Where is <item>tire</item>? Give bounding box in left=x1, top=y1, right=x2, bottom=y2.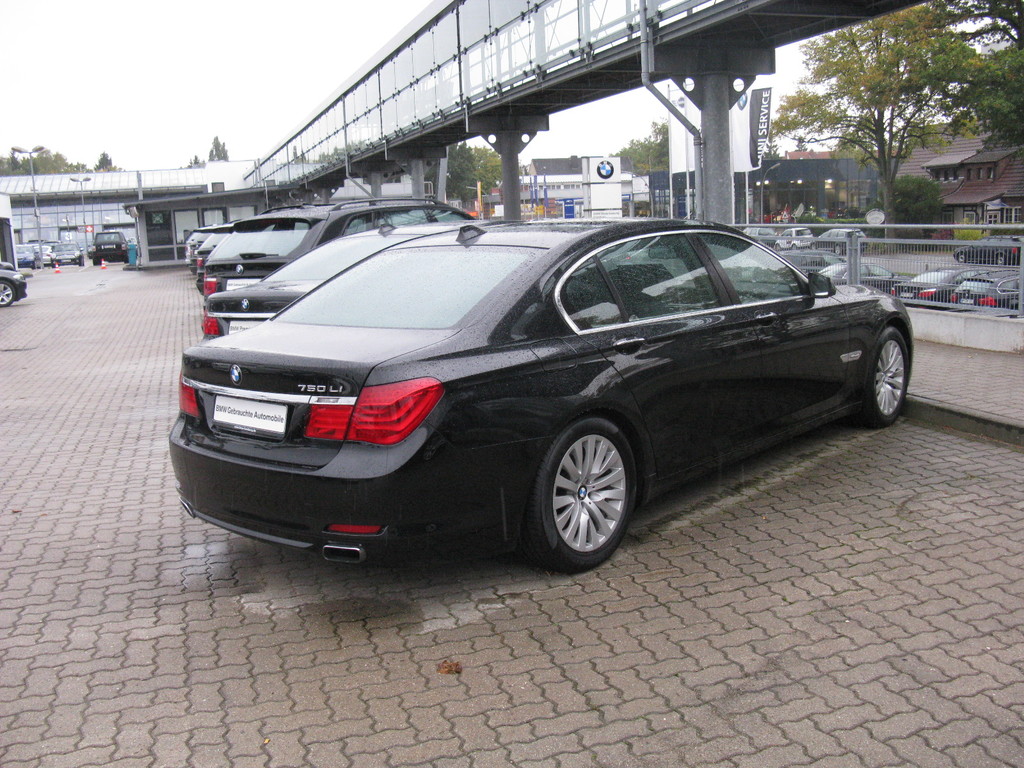
left=79, top=252, right=83, bottom=265.
